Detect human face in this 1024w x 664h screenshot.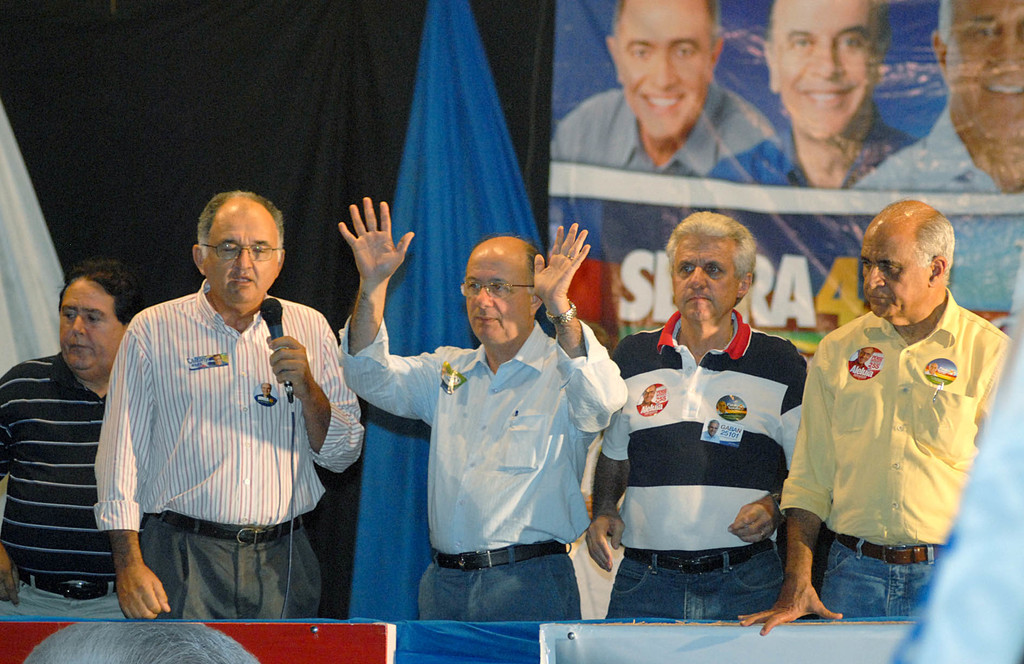
Detection: bbox=(671, 237, 741, 317).
